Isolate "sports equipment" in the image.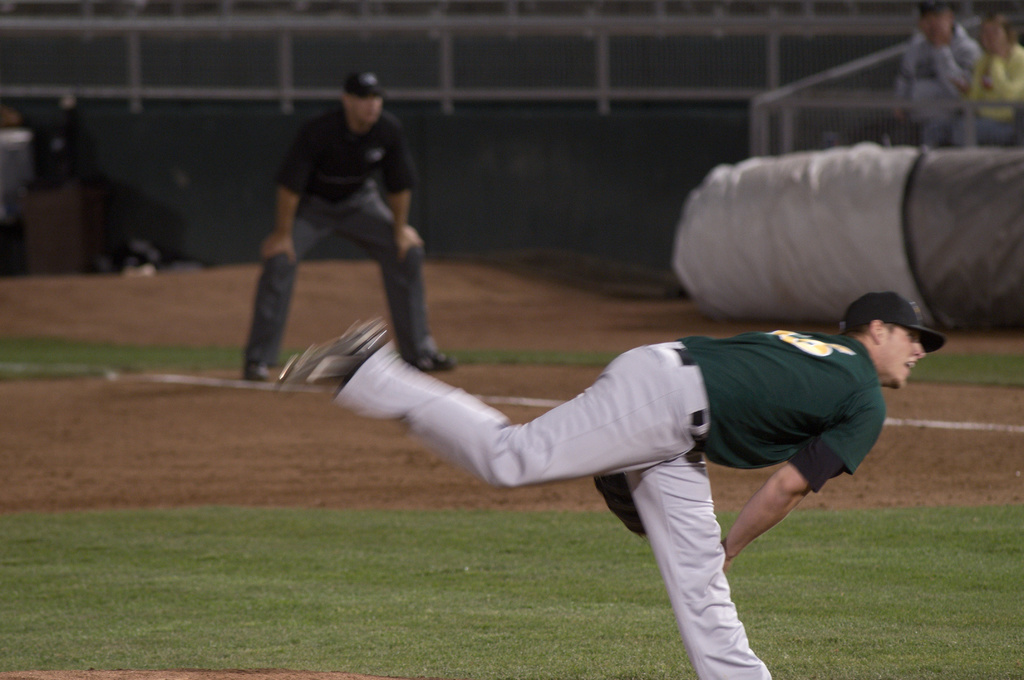
Isolated region: 596,479,647,541.
